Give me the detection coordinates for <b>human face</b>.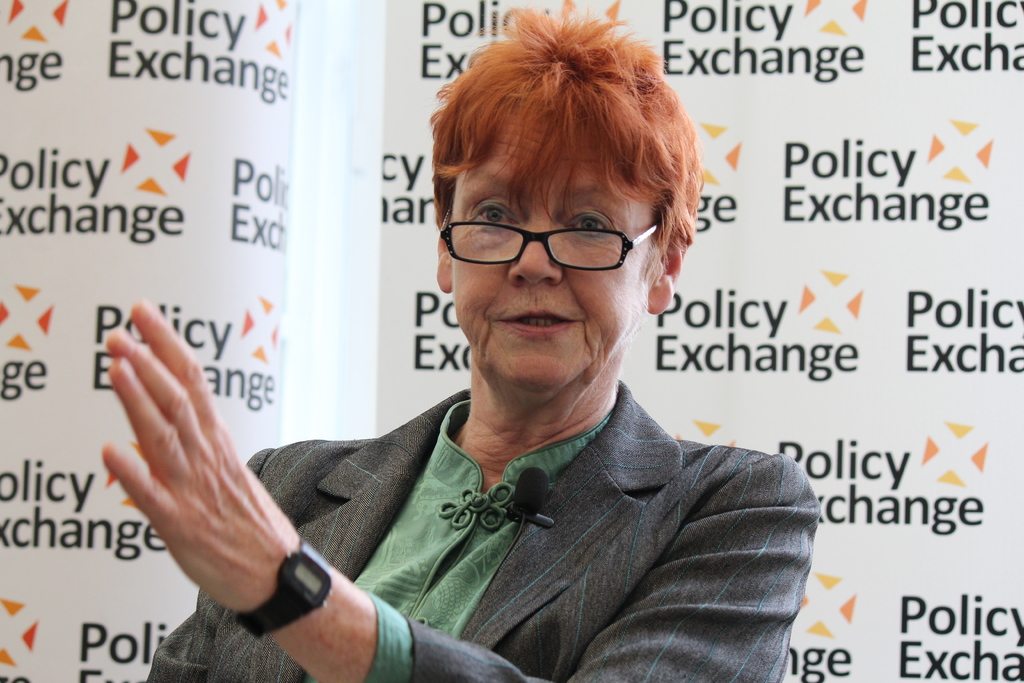
select_region(454, 99, 643, 393).
